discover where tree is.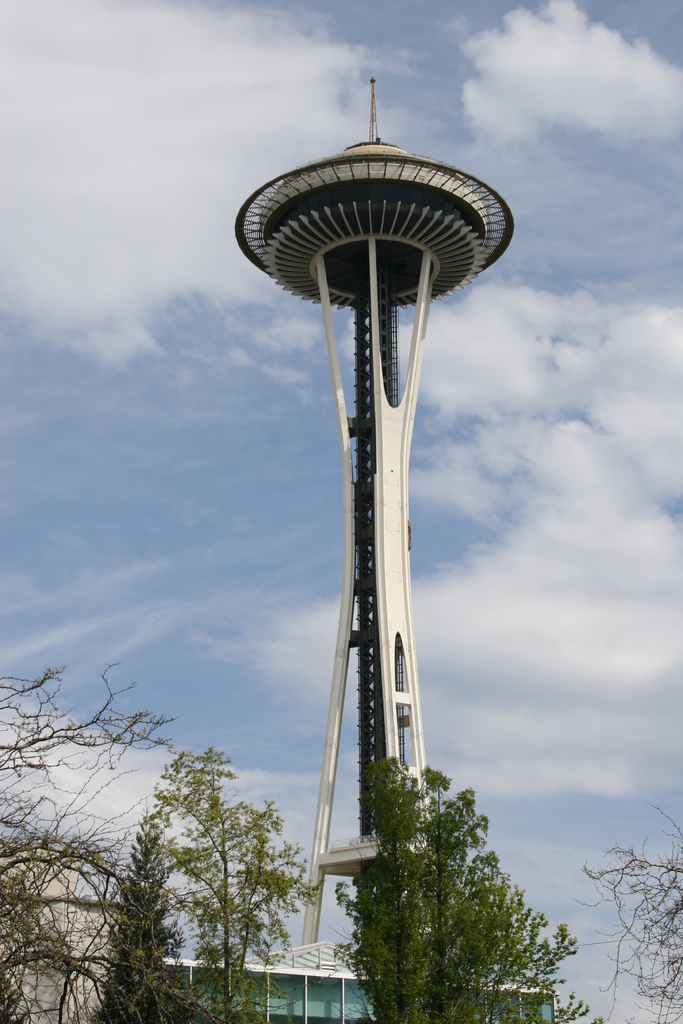
Discovered at (x1=97, y1=828, x2=218, y2=1023).
